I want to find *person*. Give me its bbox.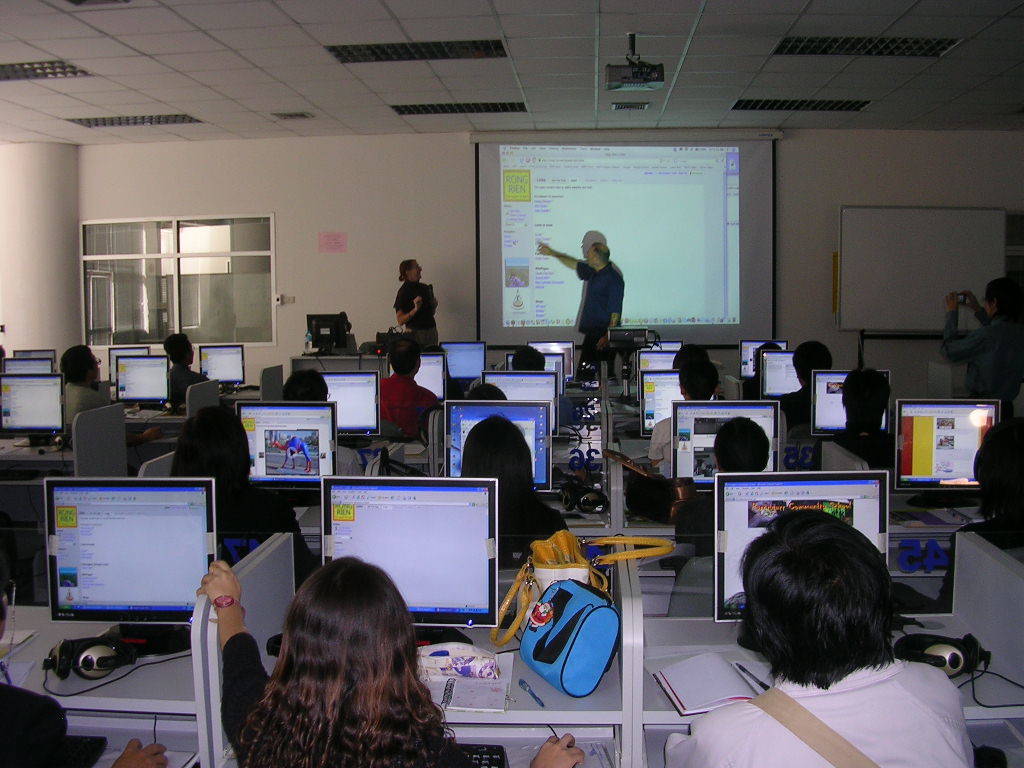
{"left": 779, "top": 333, "right": 840, "bottom": 439}.
